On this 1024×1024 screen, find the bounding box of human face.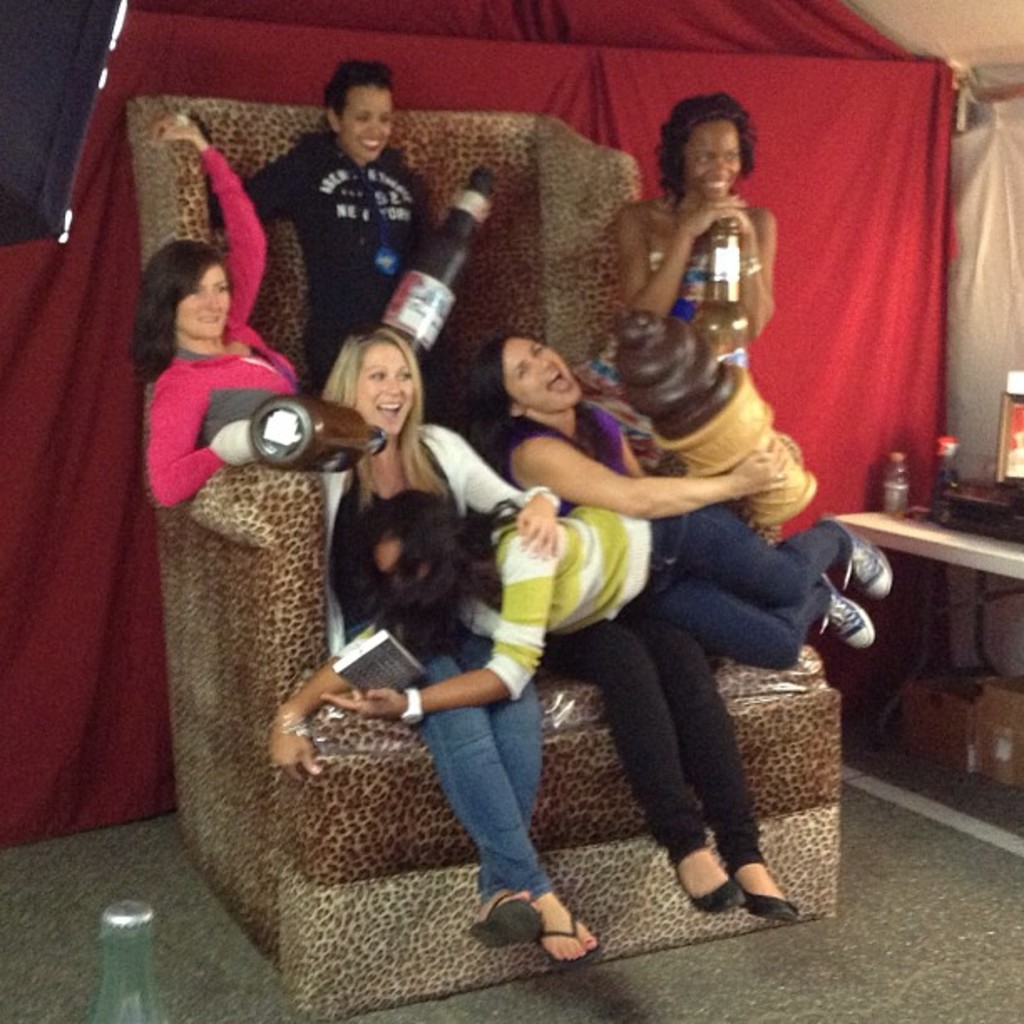
Bounding box: bbox=(505, 335, 587, 413).
